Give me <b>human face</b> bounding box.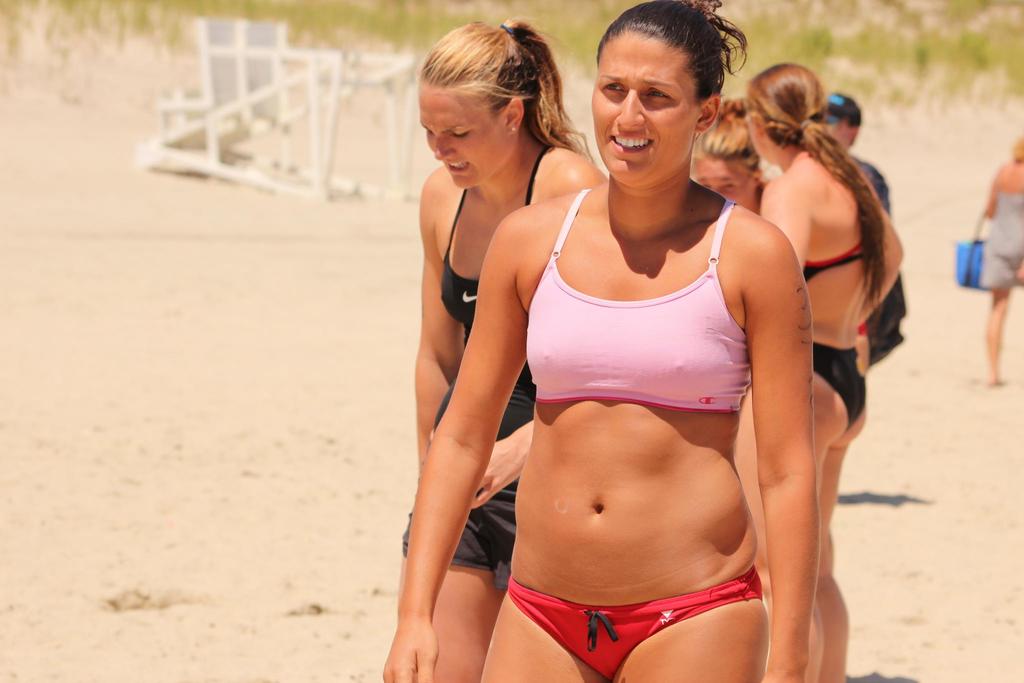
pyautogui.locateOnScreen(414, 86, 530, 190).
